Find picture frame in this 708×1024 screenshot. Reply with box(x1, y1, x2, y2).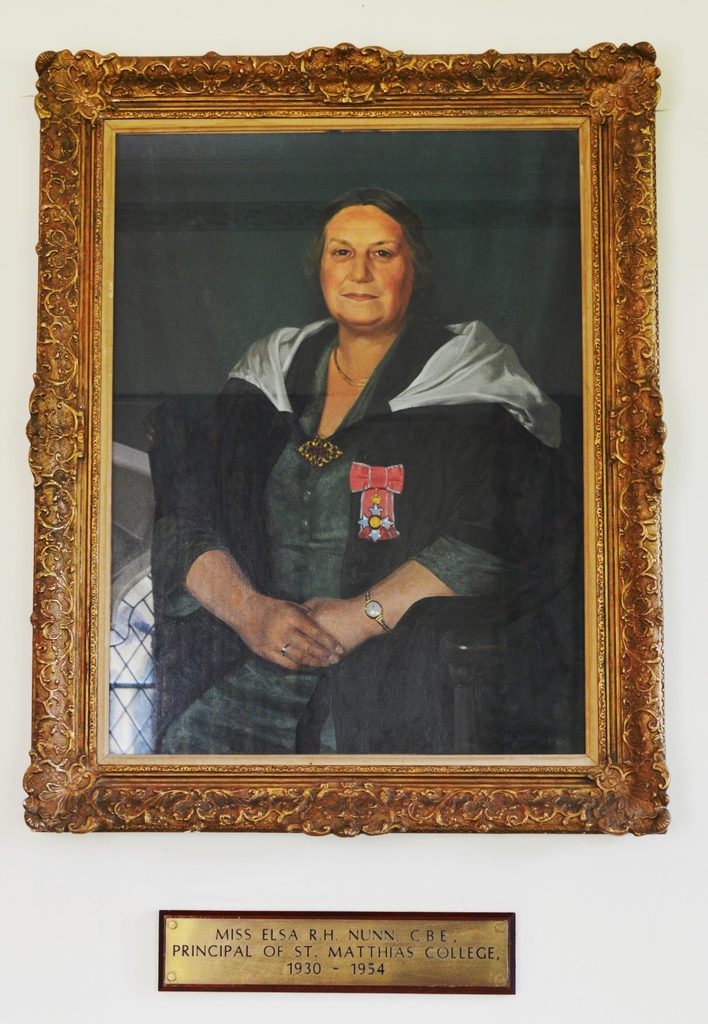
box(20, 40, 666, 829).
